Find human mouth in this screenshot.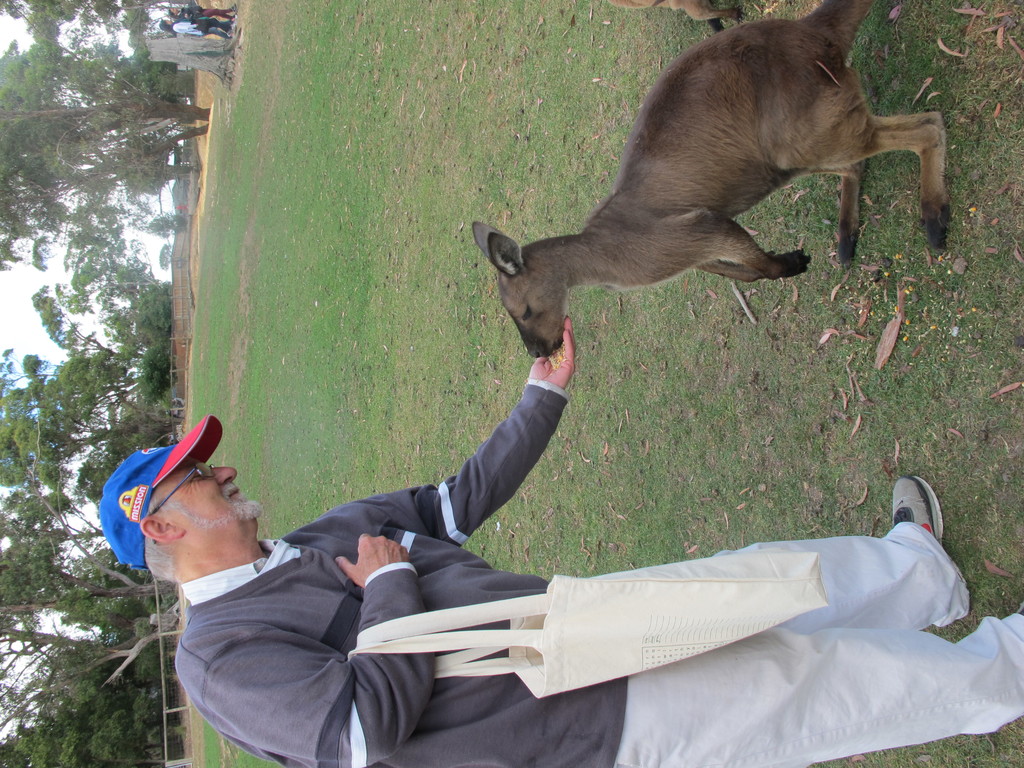
The bounding box for human mouth is select_region(228, 493, 239, 497).
